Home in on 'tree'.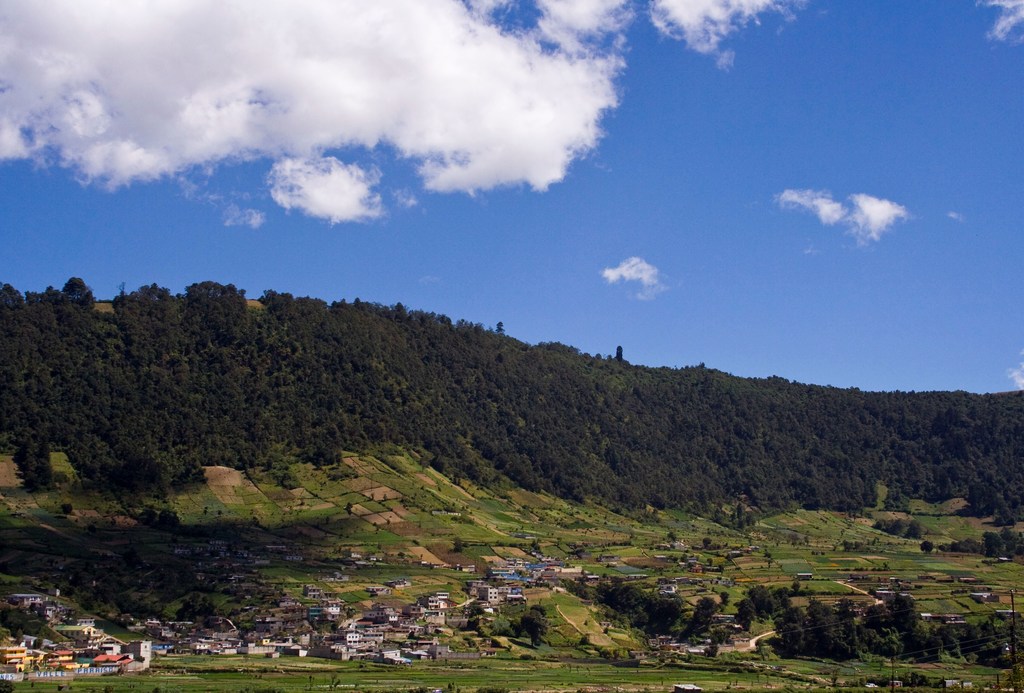
Homed in at Rect(762, 582, 1023, 683).
